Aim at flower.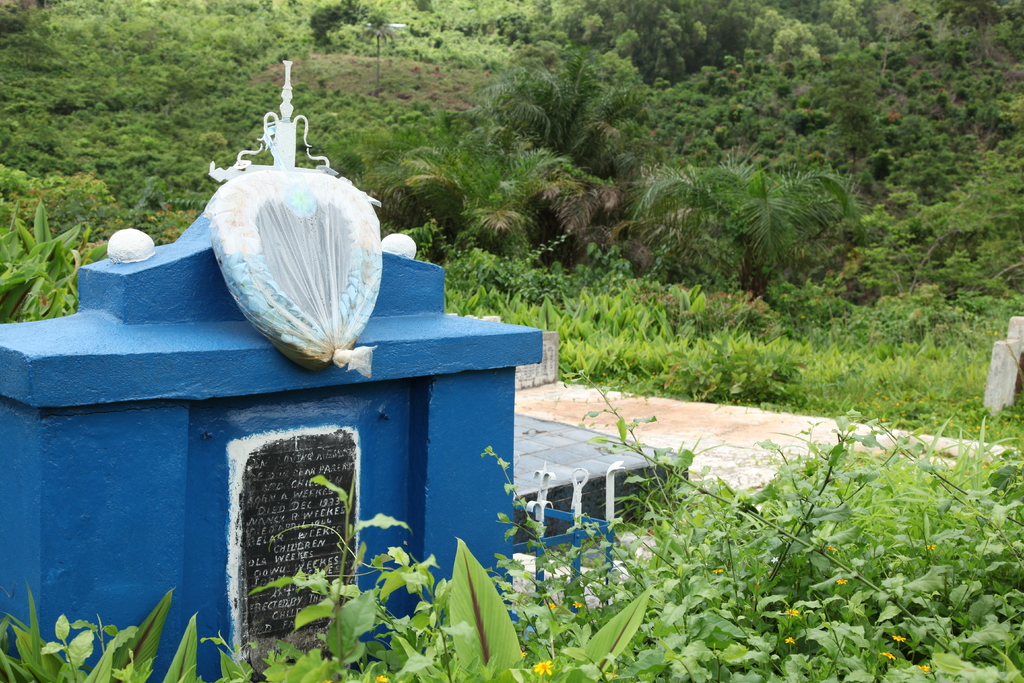
Aimed at bbox=(835, 578, 848, 586).
